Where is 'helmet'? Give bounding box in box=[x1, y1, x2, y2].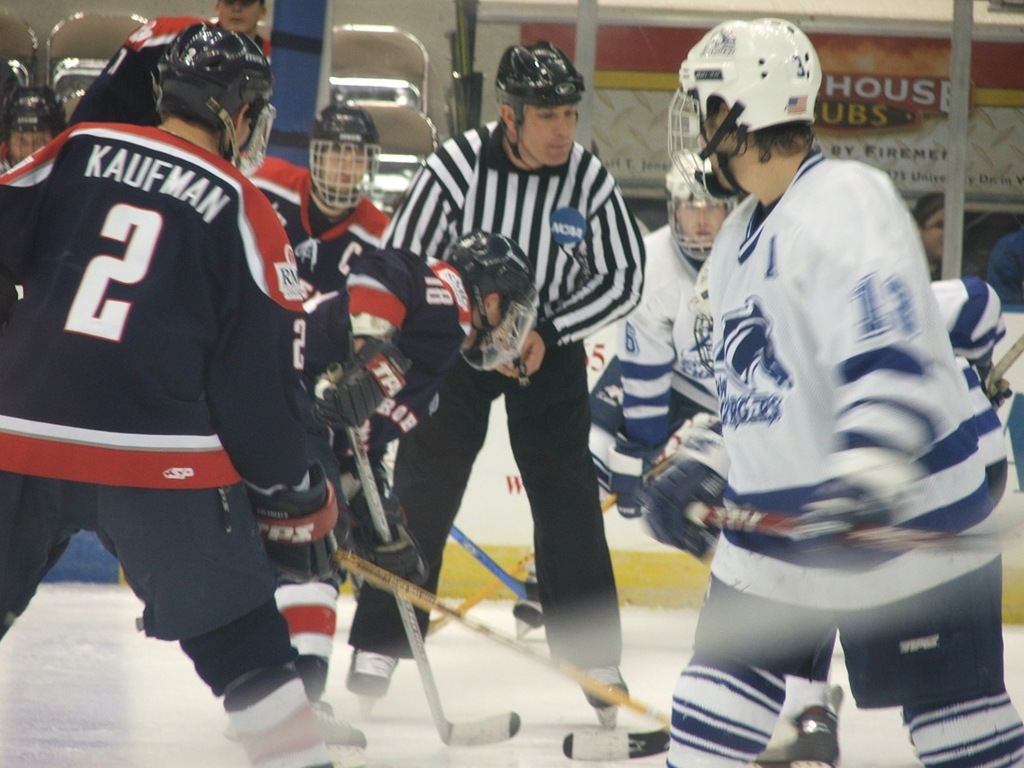
box=[149, 23, 280, 169].
